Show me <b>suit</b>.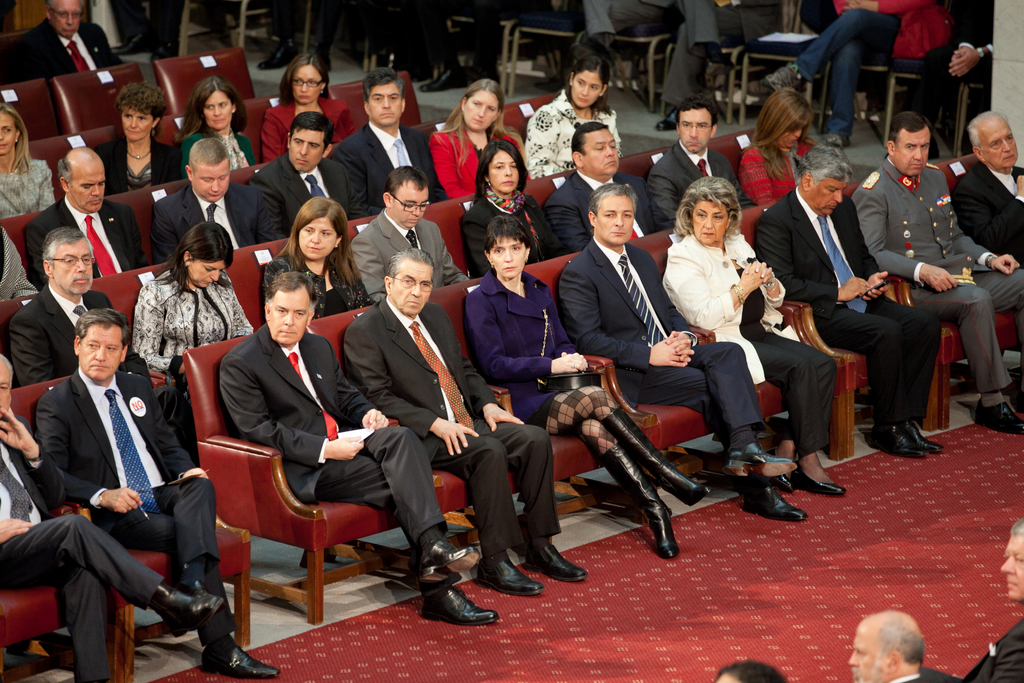
<b>suit</b> is here: <box>750,186,942,415</box>.
